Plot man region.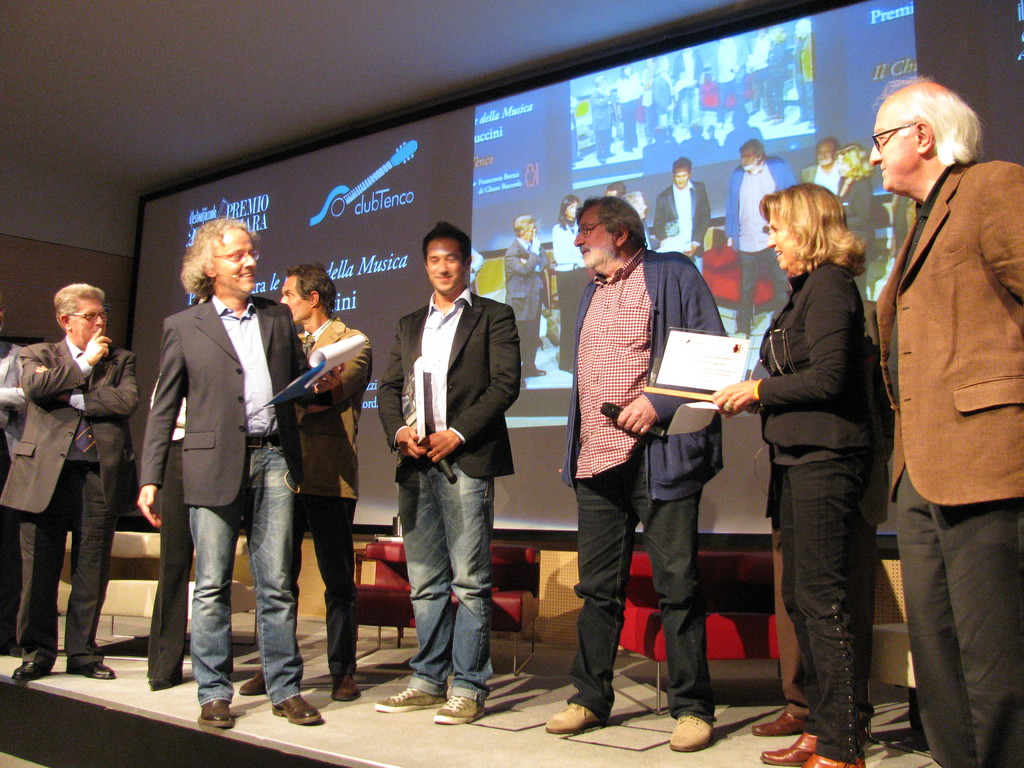
Plotted at BBox(3, 277, 122, 684).
